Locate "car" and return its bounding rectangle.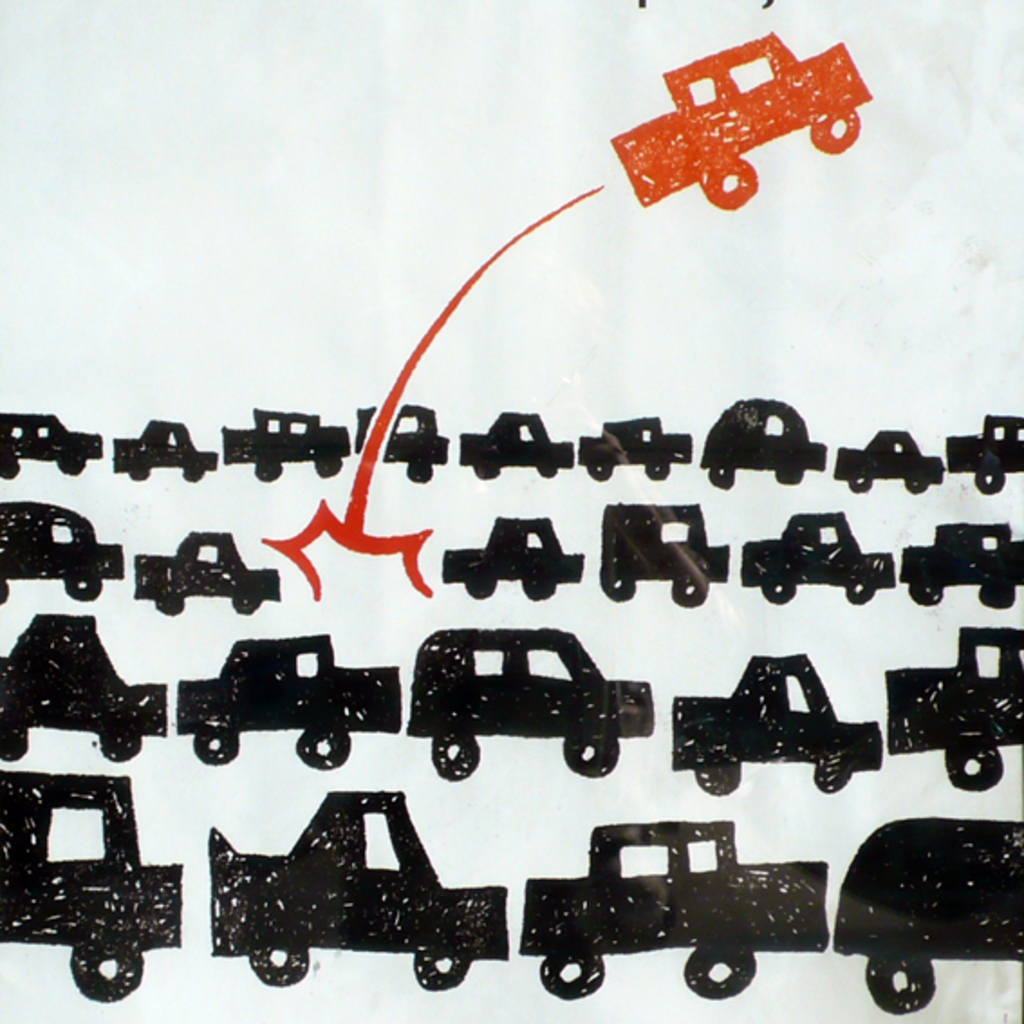
left=0, top=396, right=1022, bottom=1020.
